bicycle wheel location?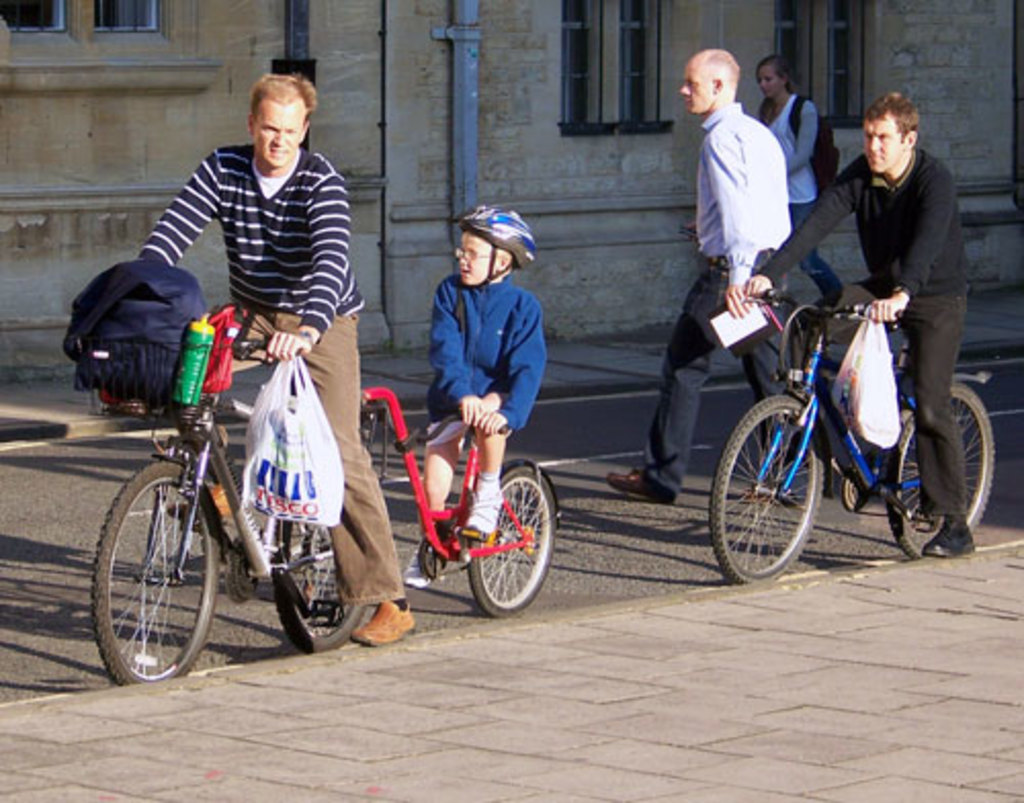
x1=96 y1=459 x2=205 y2=684
